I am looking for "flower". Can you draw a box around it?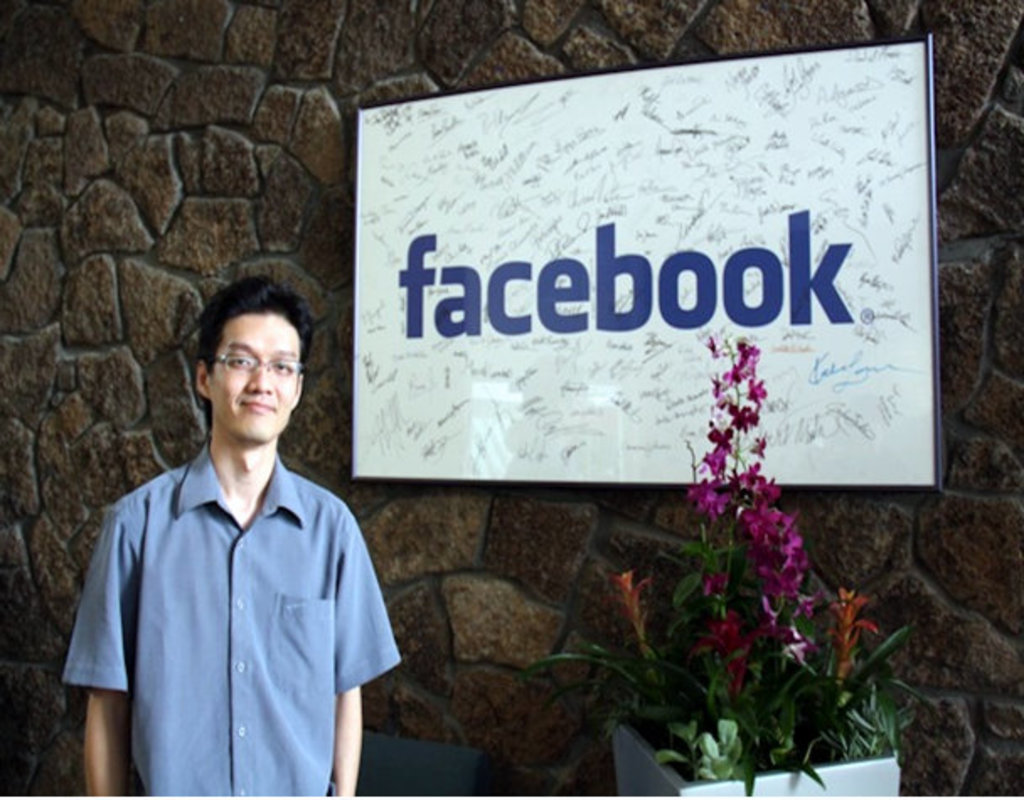
Sure, the bounding box is (left=707, top=616, right=756, bottom=689).
